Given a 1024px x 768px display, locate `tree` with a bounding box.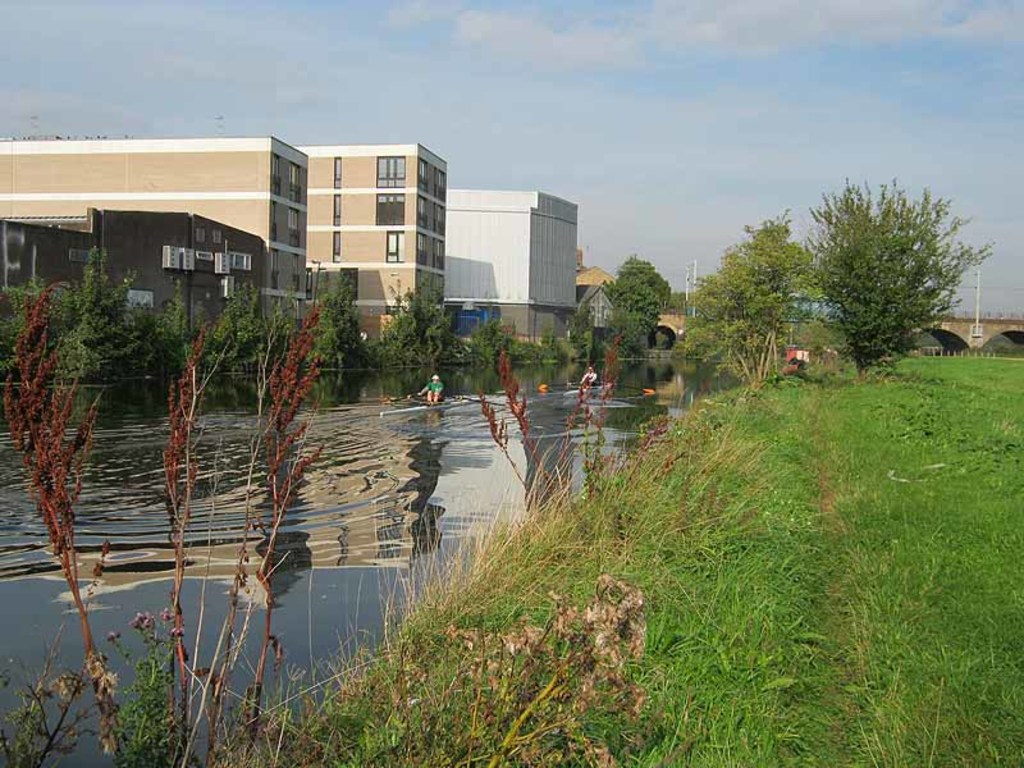
Located: locate(604, 242, 676, 367).
